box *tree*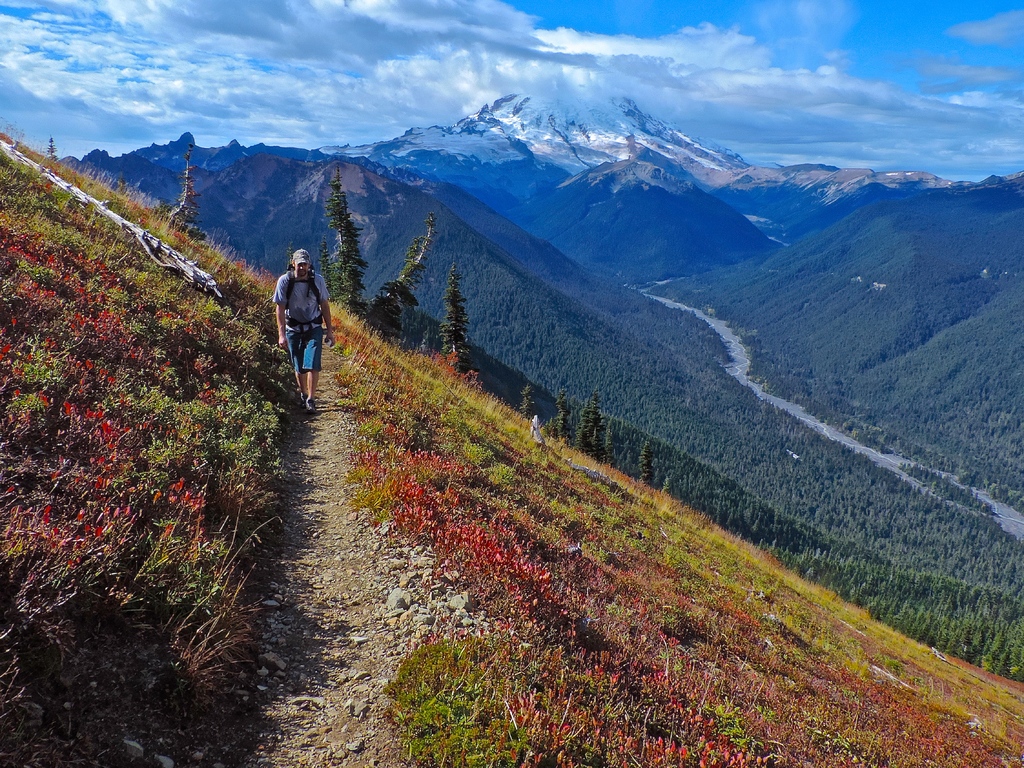
(left=417, top=323, right=431, bottom=351)
